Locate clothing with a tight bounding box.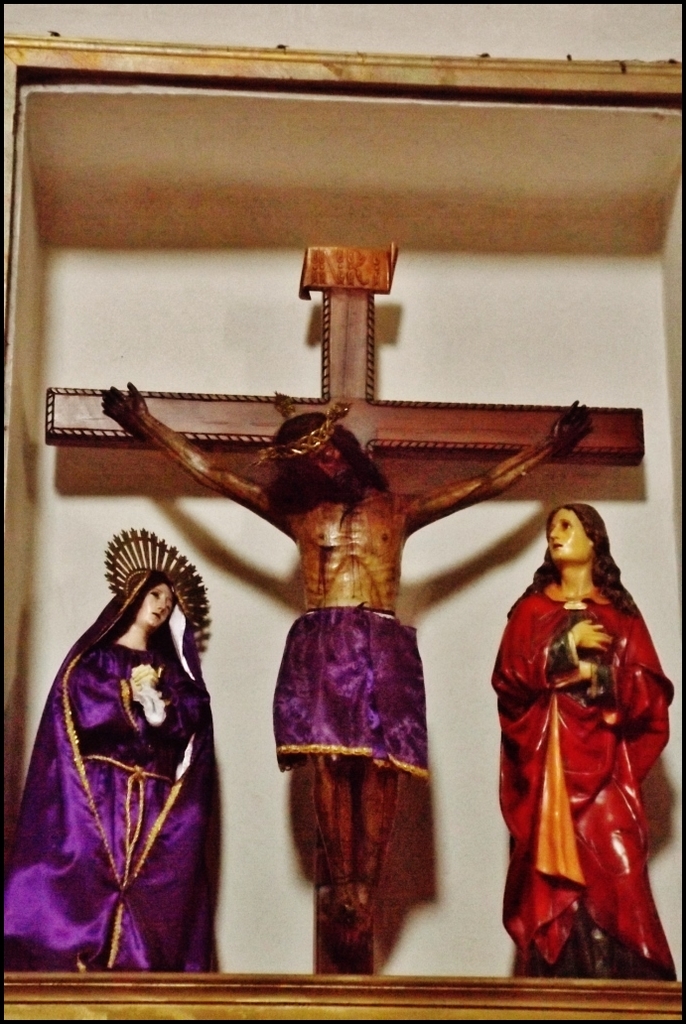
bbox=[22, 574, 218, 964].
